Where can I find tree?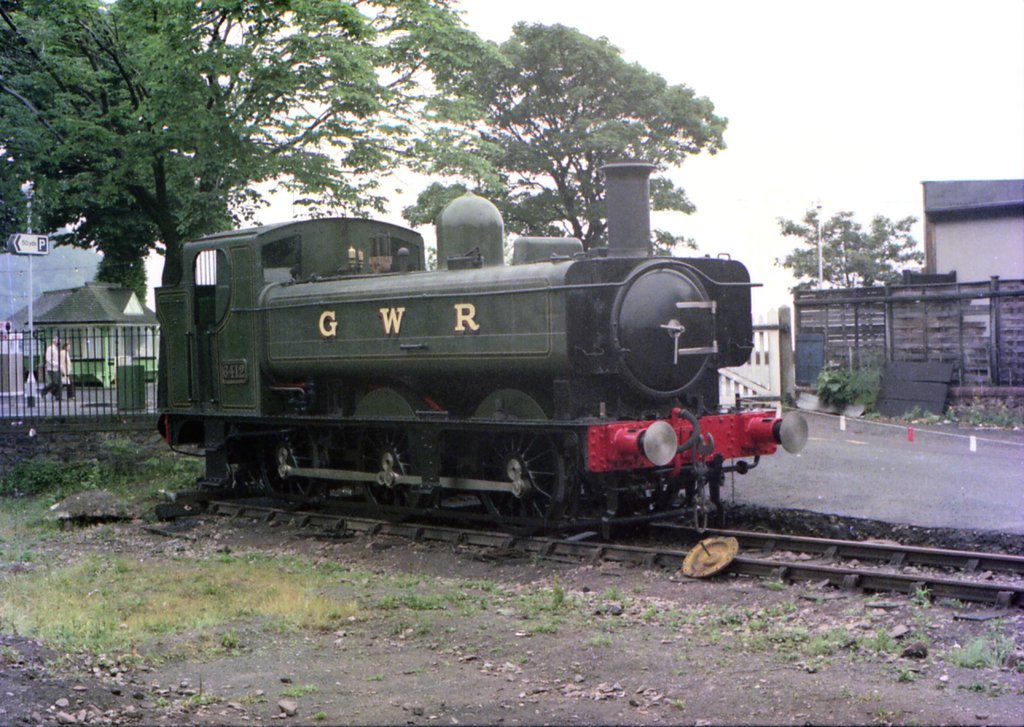
You can find it at [94, 254, 150, 306].
